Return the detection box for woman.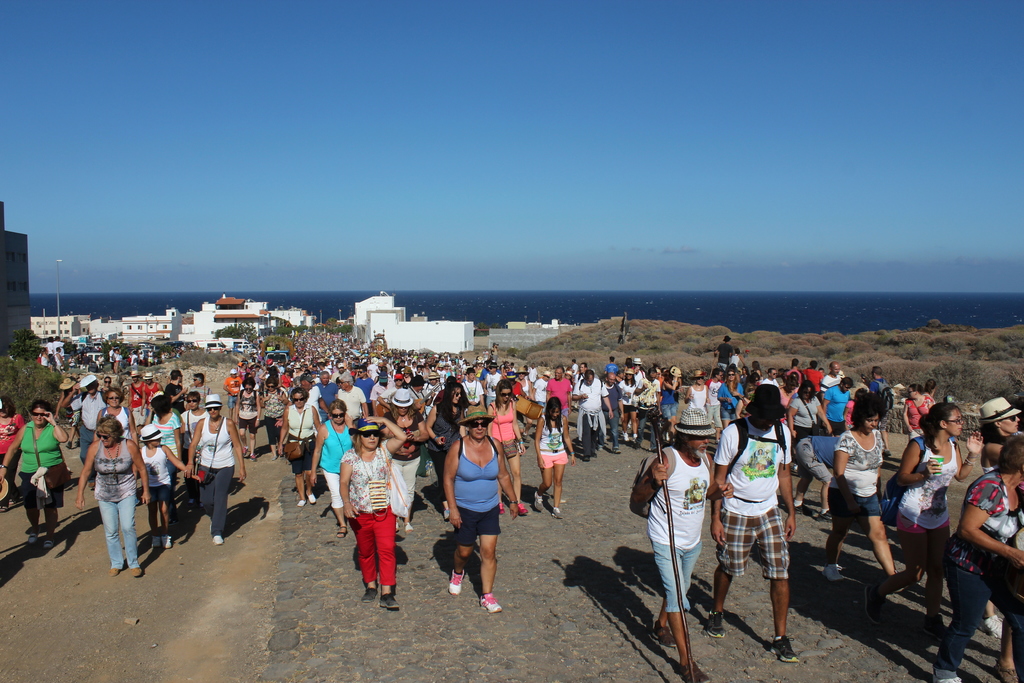
bbox=(282, 388, 338, 509).
